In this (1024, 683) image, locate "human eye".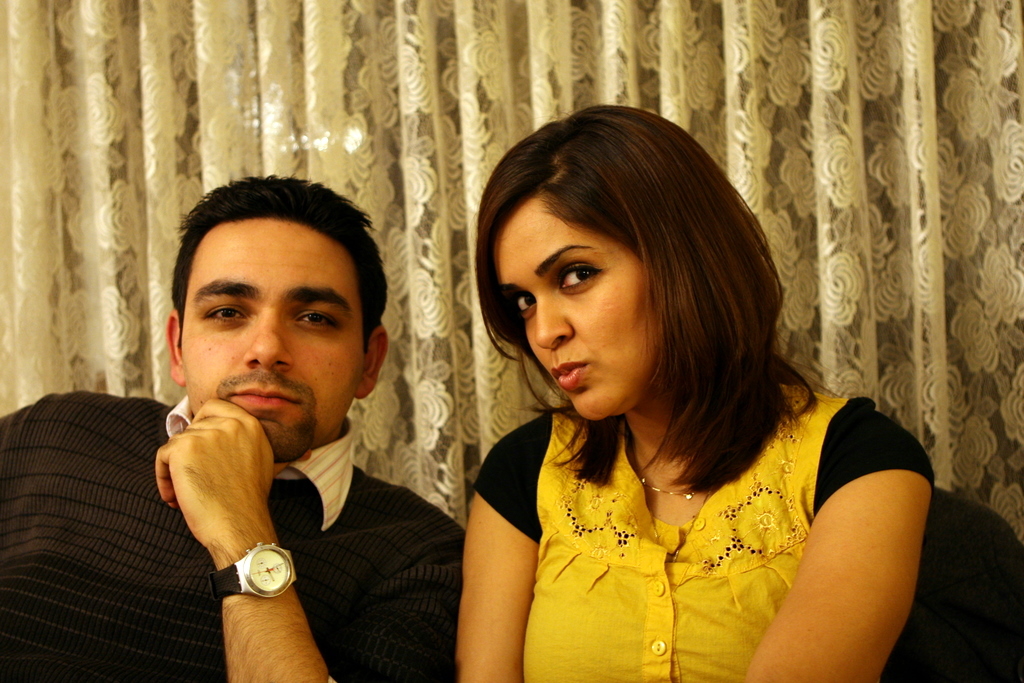
Bounding box: (199,302,246,324).
